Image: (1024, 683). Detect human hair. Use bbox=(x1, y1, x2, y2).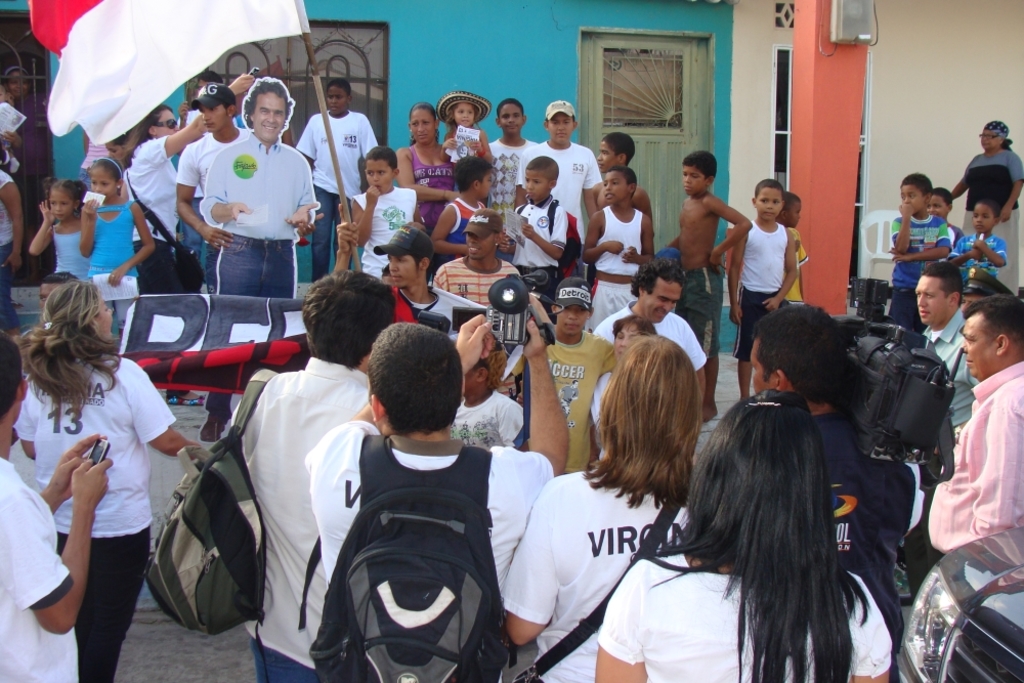
bbox=(530, 153, 557, 175).
